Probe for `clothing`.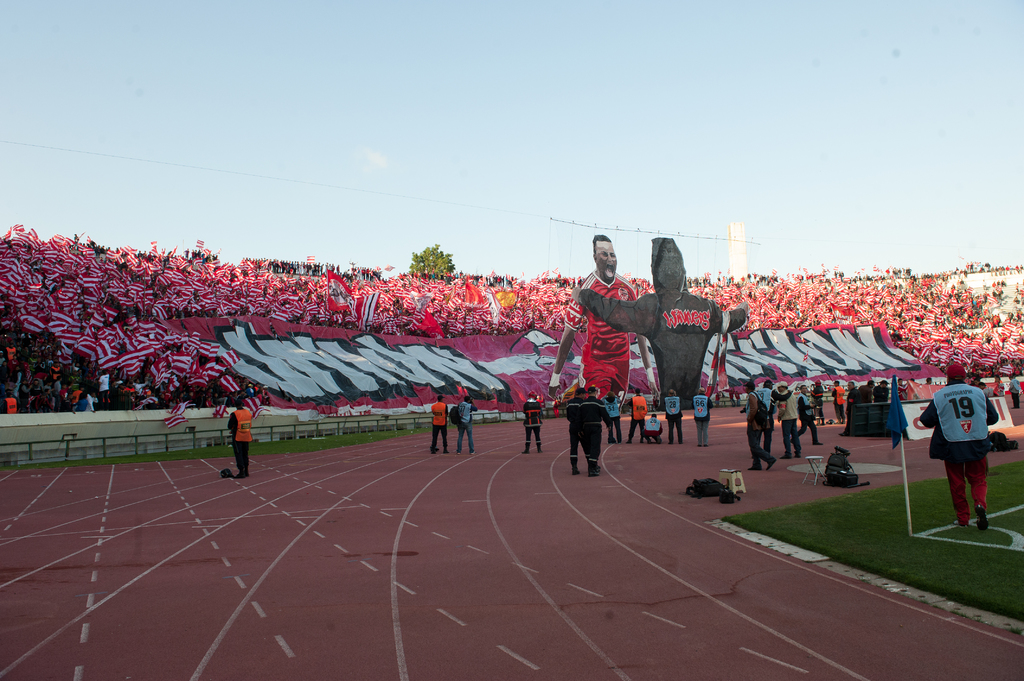
Probe result: <bbox>664, 394, 680, 443</bbox>.
